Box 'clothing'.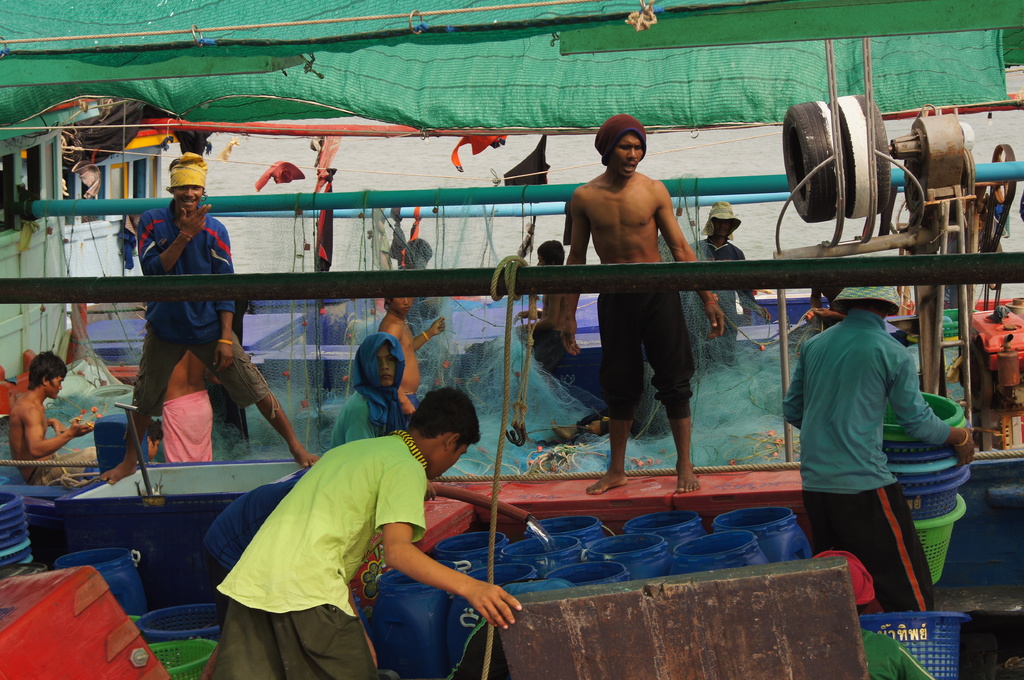
l=26, t=446, r=93, b=484.
